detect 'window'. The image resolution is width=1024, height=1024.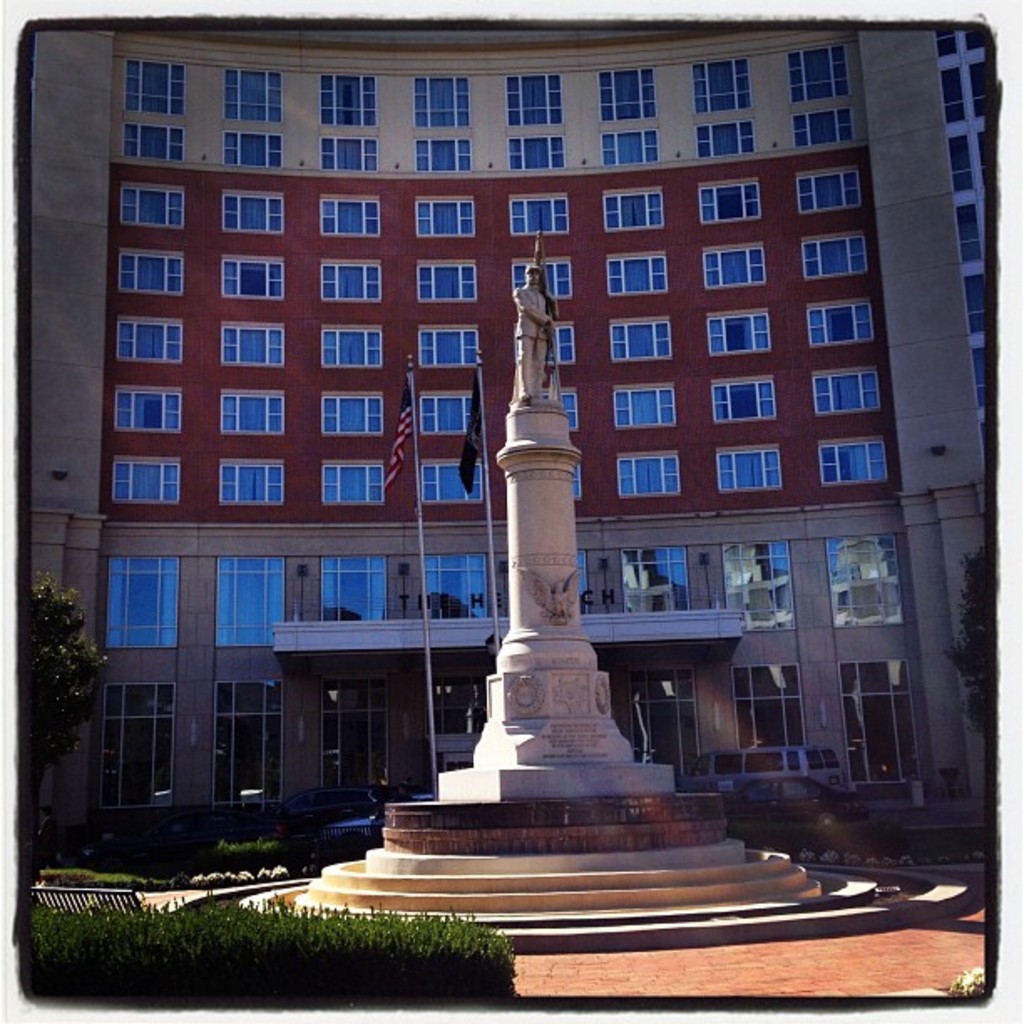
<box>545,323,576,371</box>.
